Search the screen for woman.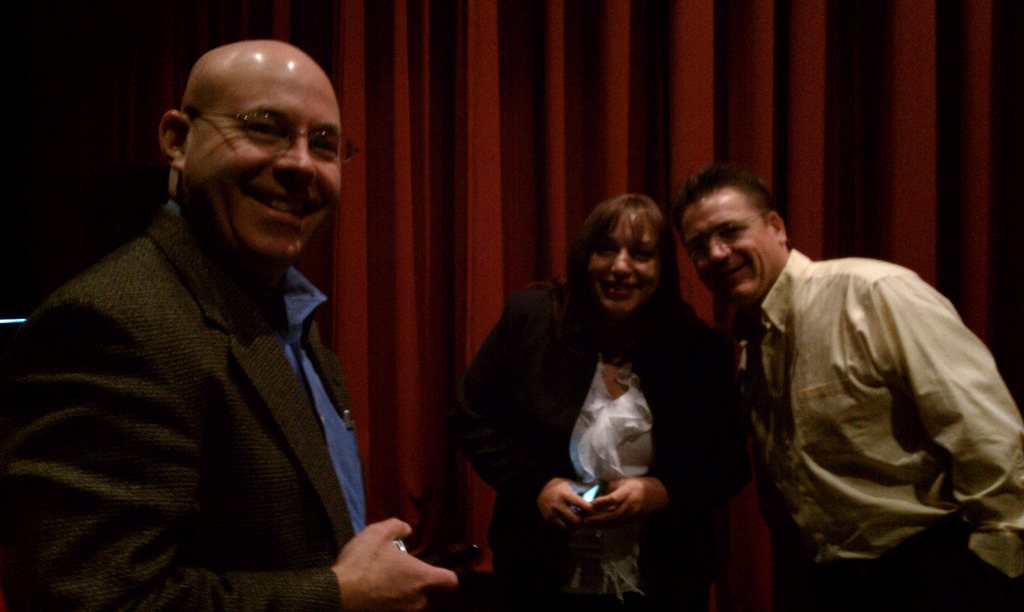
Found at bbox(477, 179, 727, 604).
